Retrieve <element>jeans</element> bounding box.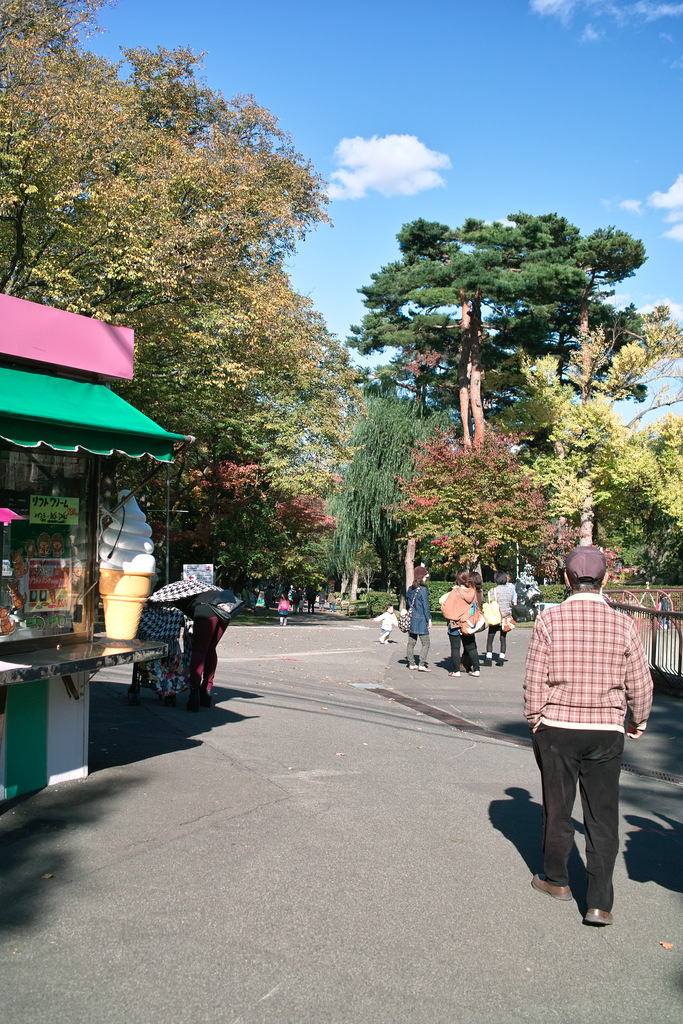
Bounding box: l=534, t=726, r=623, b=909.
